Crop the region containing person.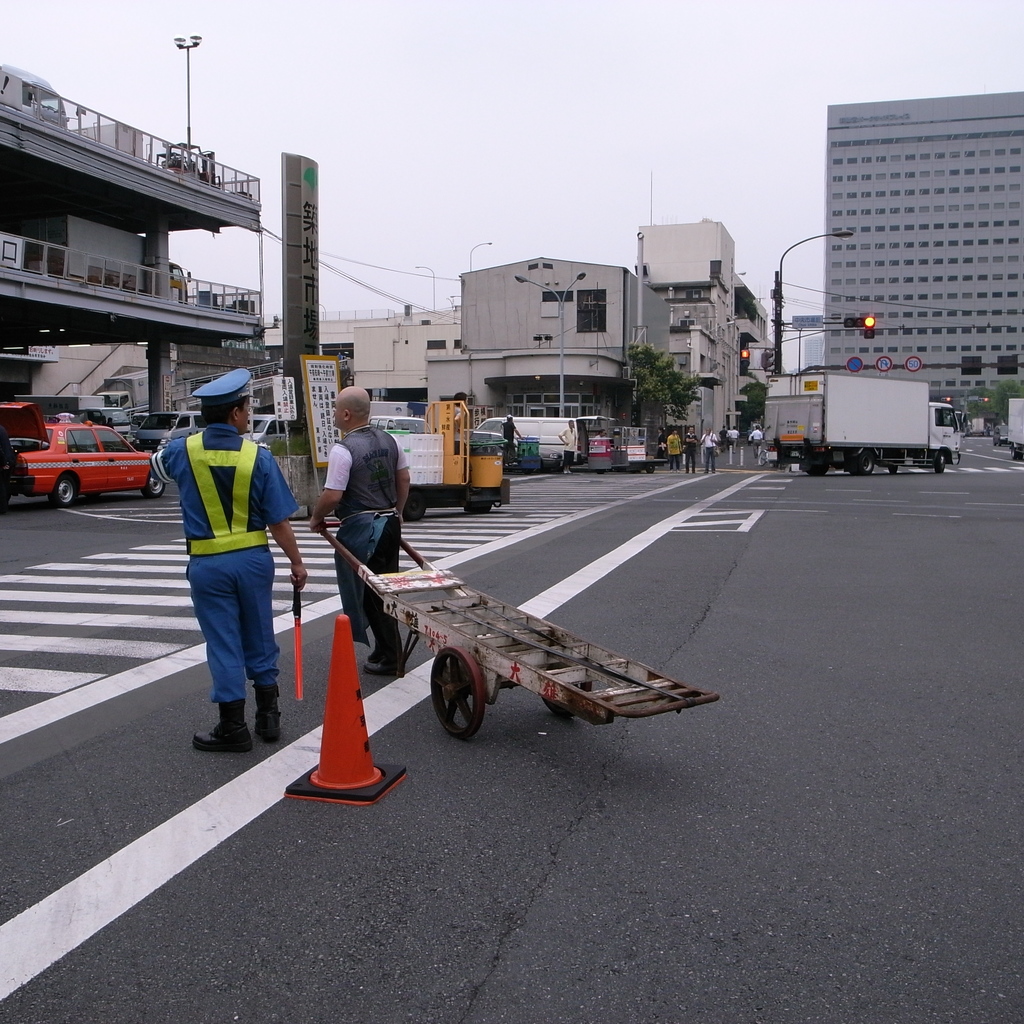
Crop region: (left=705, top=429, right=720, bottom=478).
